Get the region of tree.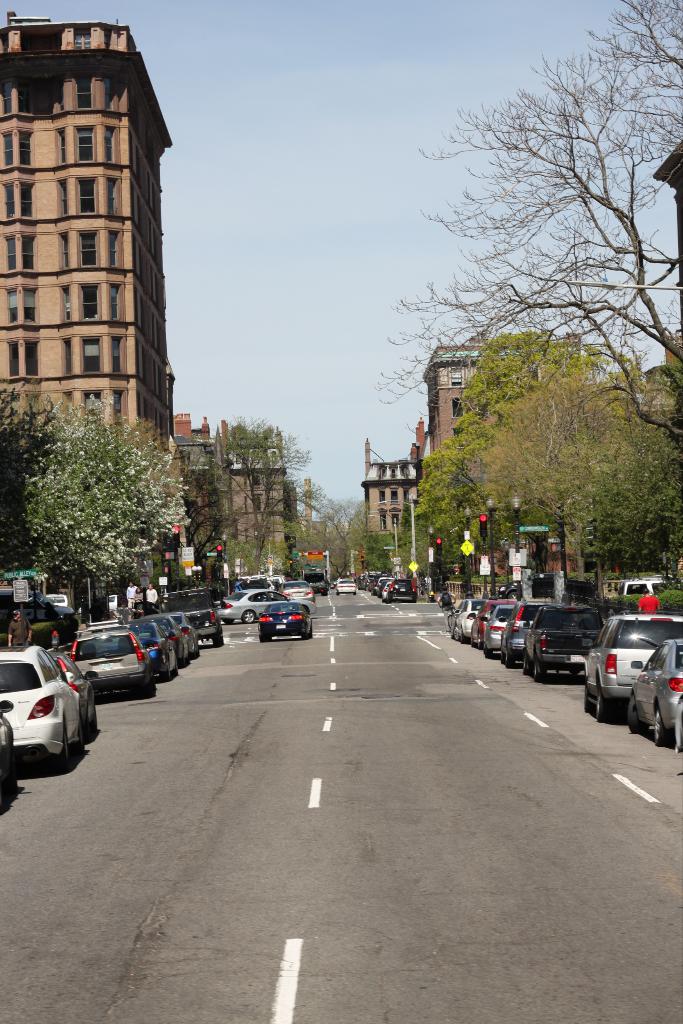
bbox(416, 52, 682, 355).
